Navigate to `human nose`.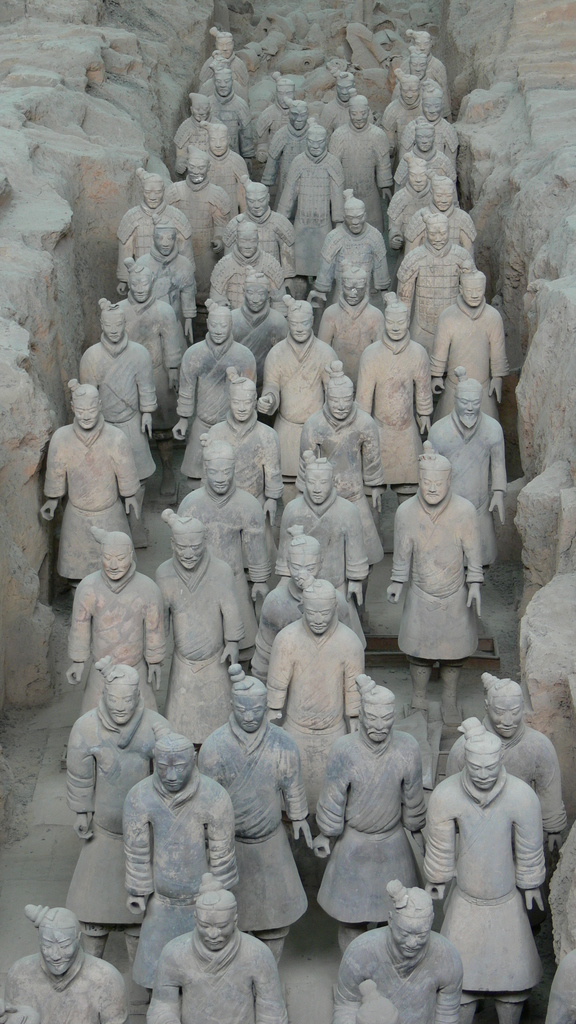
Navigation target: <box>139,285,144,294</box>.
